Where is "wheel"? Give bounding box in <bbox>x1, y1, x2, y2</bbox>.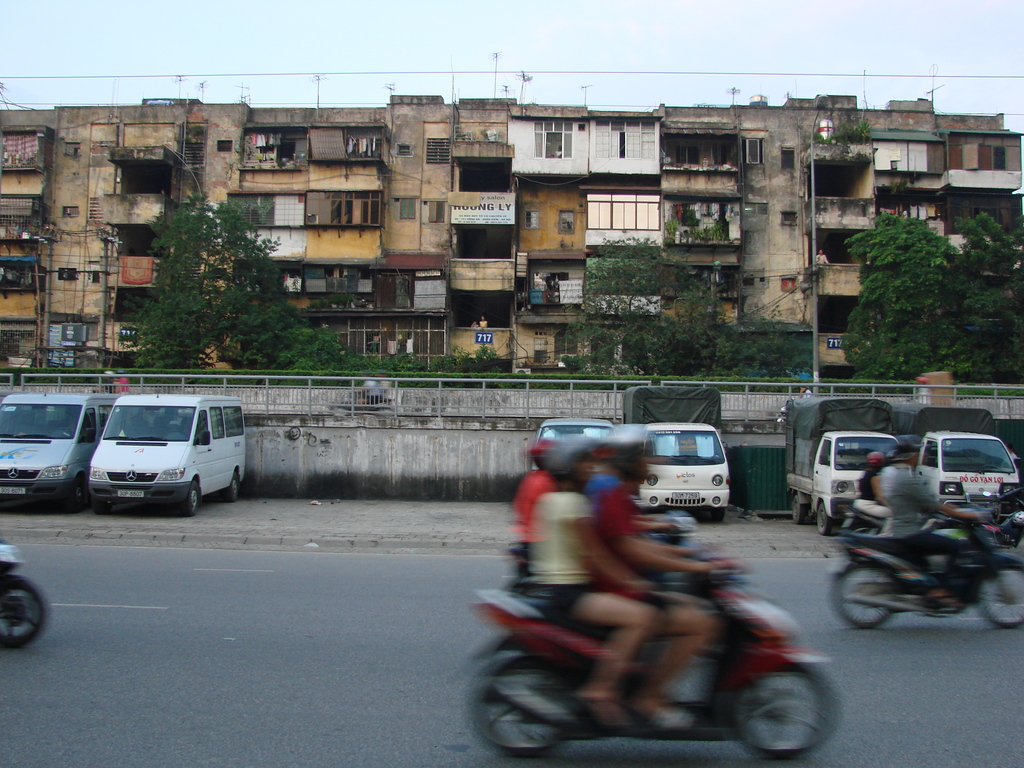
<bbox>0, 582, 51, 648</bbox>.
